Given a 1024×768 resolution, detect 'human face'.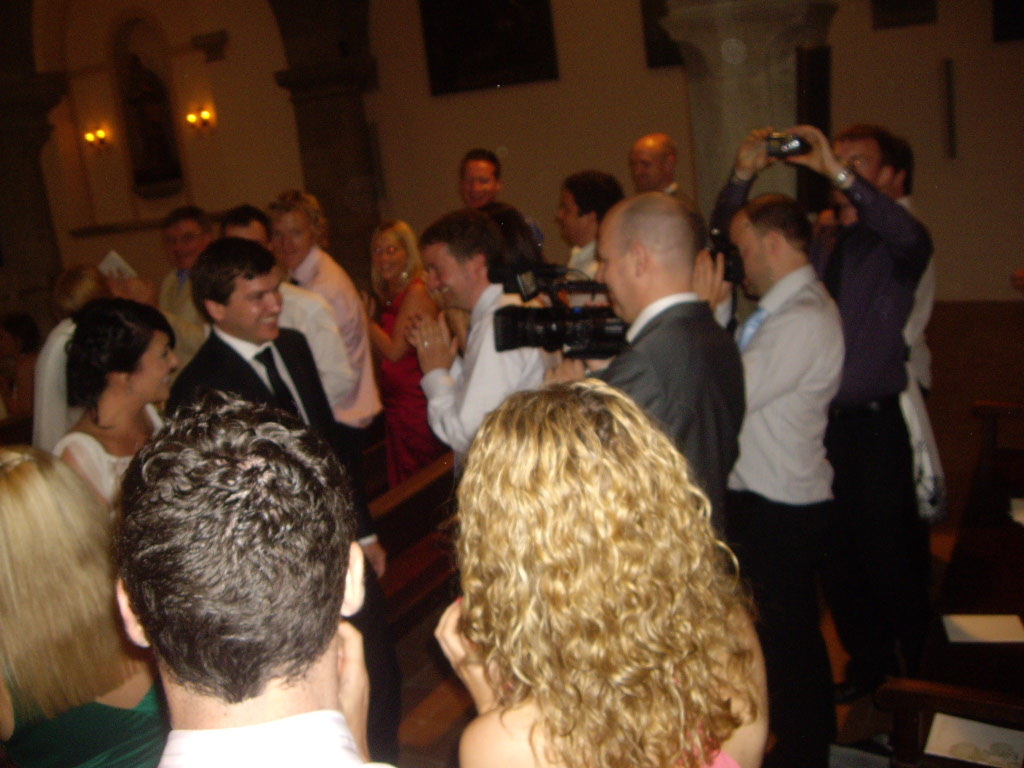
bbox=[272, 213, 314, 269].
